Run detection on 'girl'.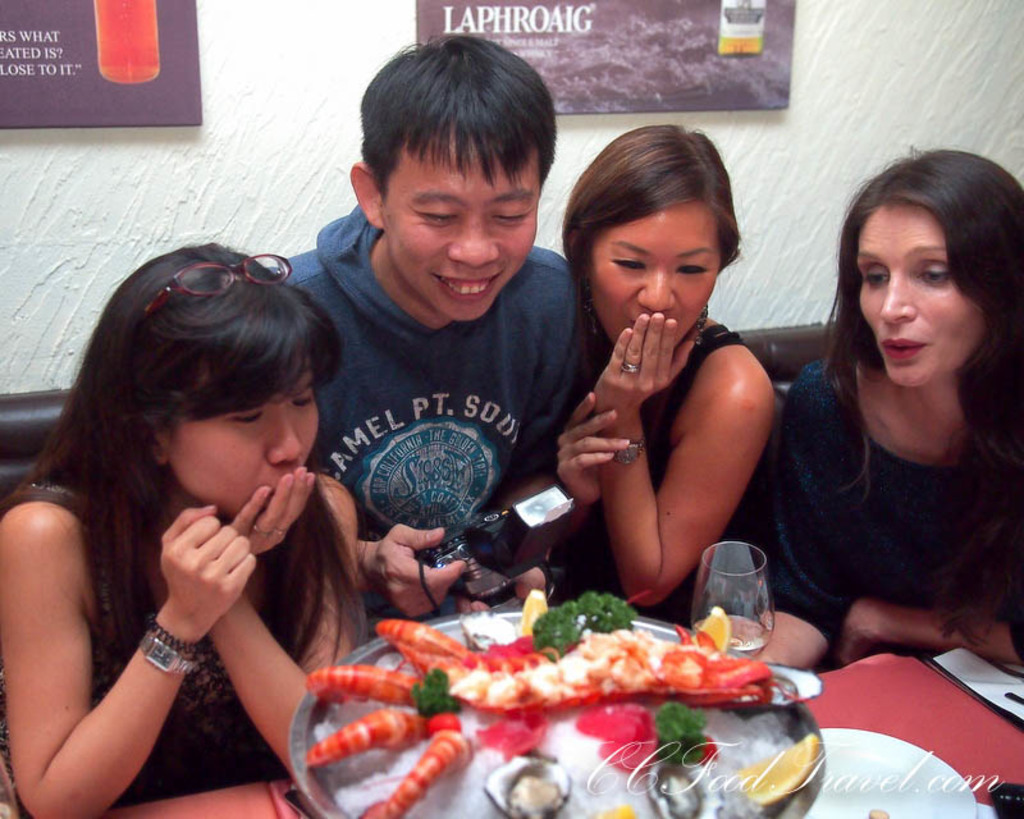
Result: {"left": 742, "top": 142, "right": 1023, "bottom": 669}.
